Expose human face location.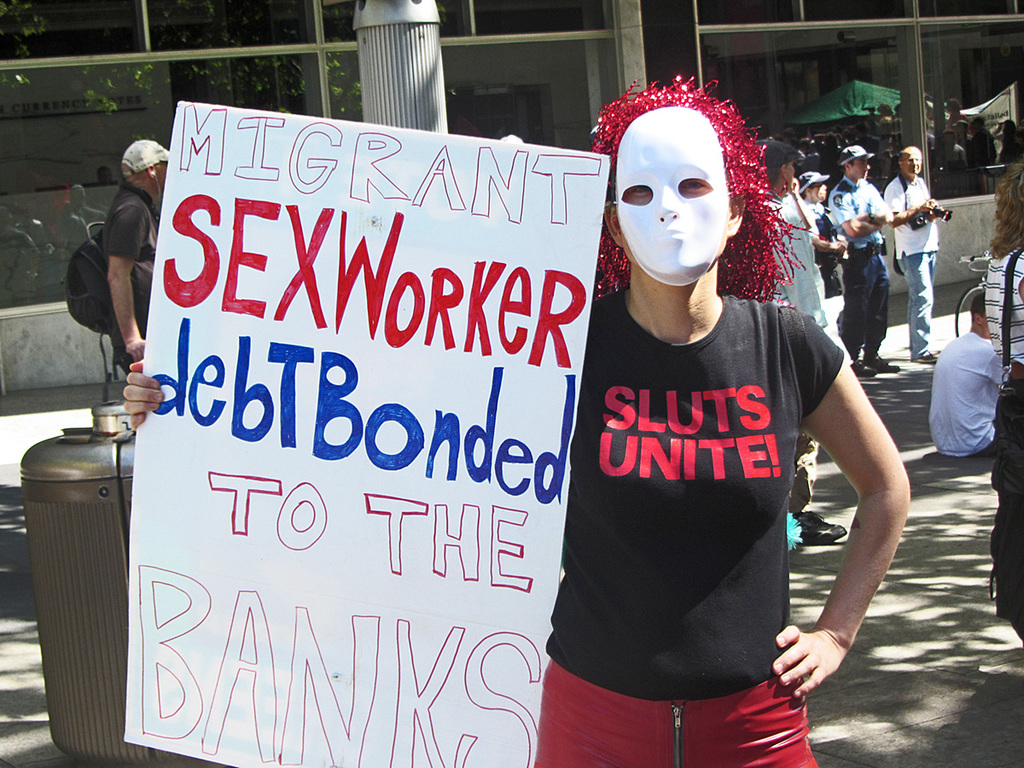
Exposed at (900,153,924,177).
